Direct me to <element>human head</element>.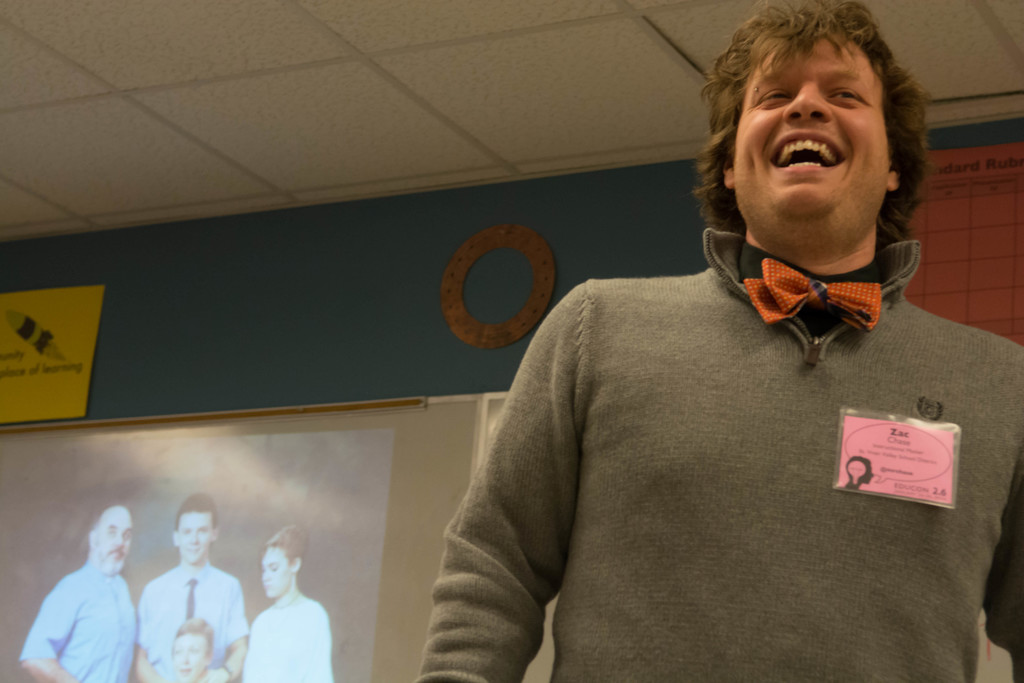
Direction: [left=174, top=492, right=215, bottom=562].
